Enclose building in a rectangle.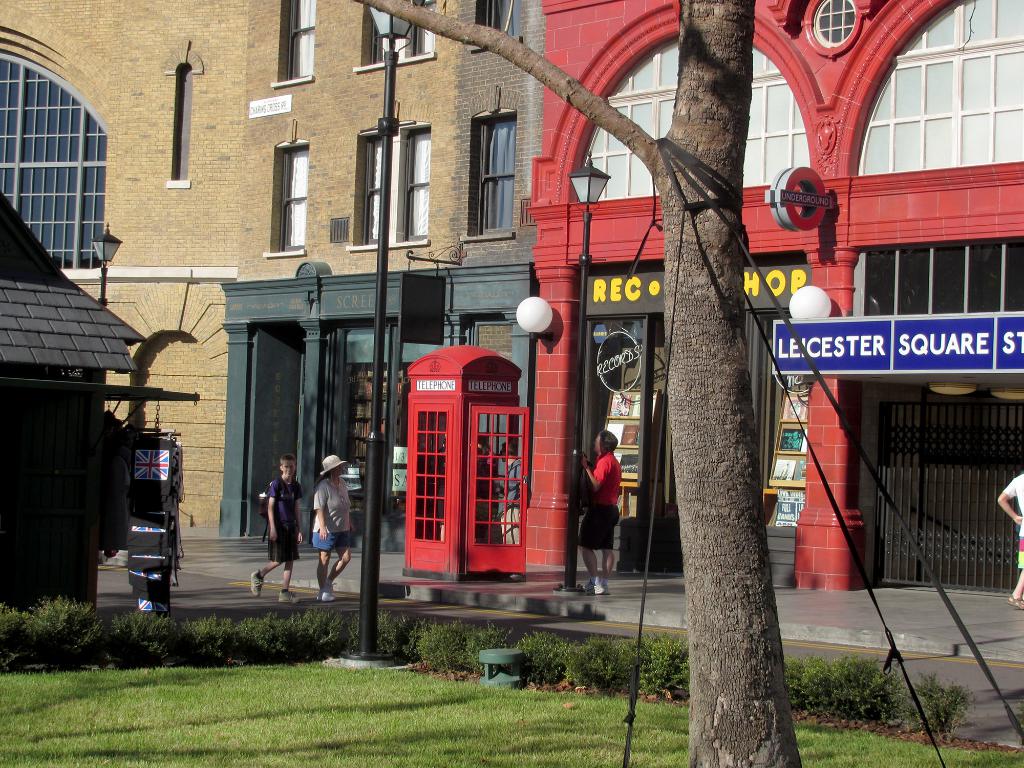
bbox(525, 0, 1023, 589).
